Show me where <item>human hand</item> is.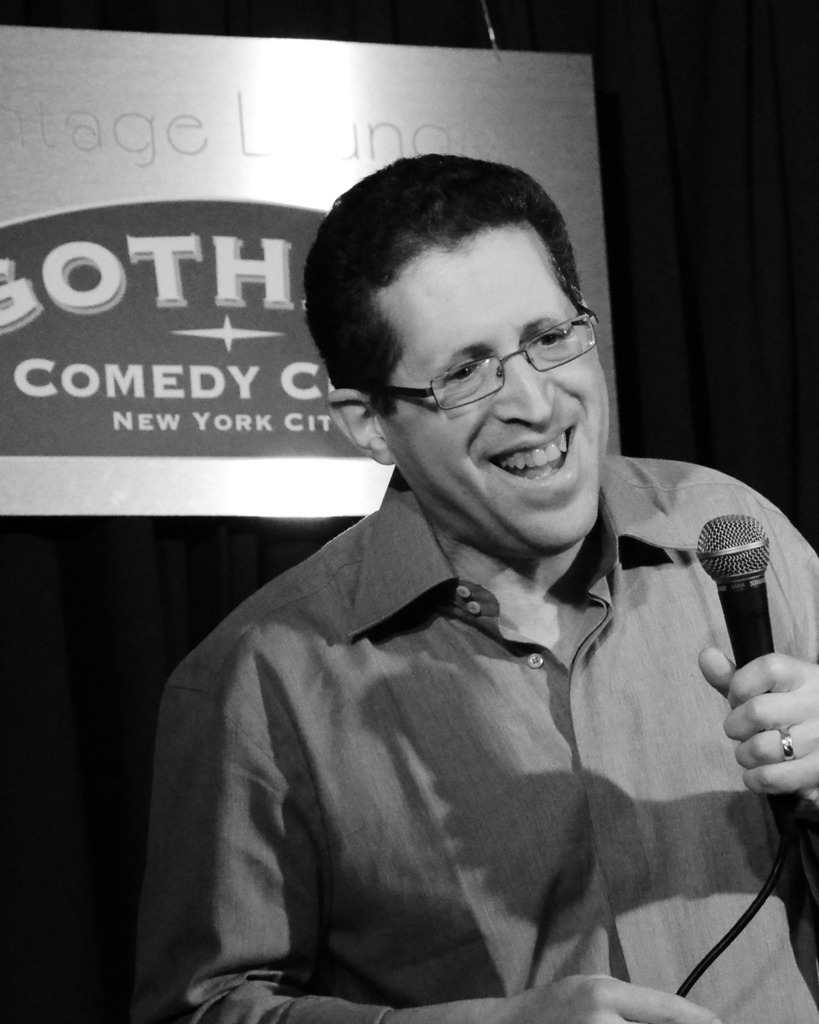
<item>human hand</item> is at [left=503, top=970, right=727, bottom=1023].
